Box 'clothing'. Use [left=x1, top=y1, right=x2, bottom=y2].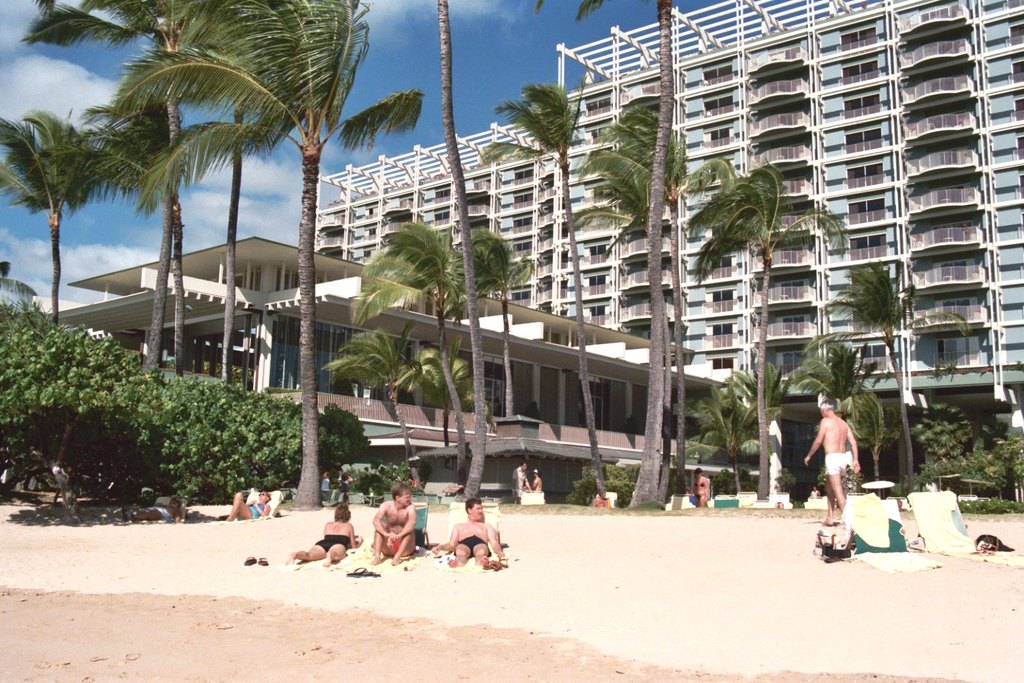
[left=318, top=531, right=356, bottom=556].
